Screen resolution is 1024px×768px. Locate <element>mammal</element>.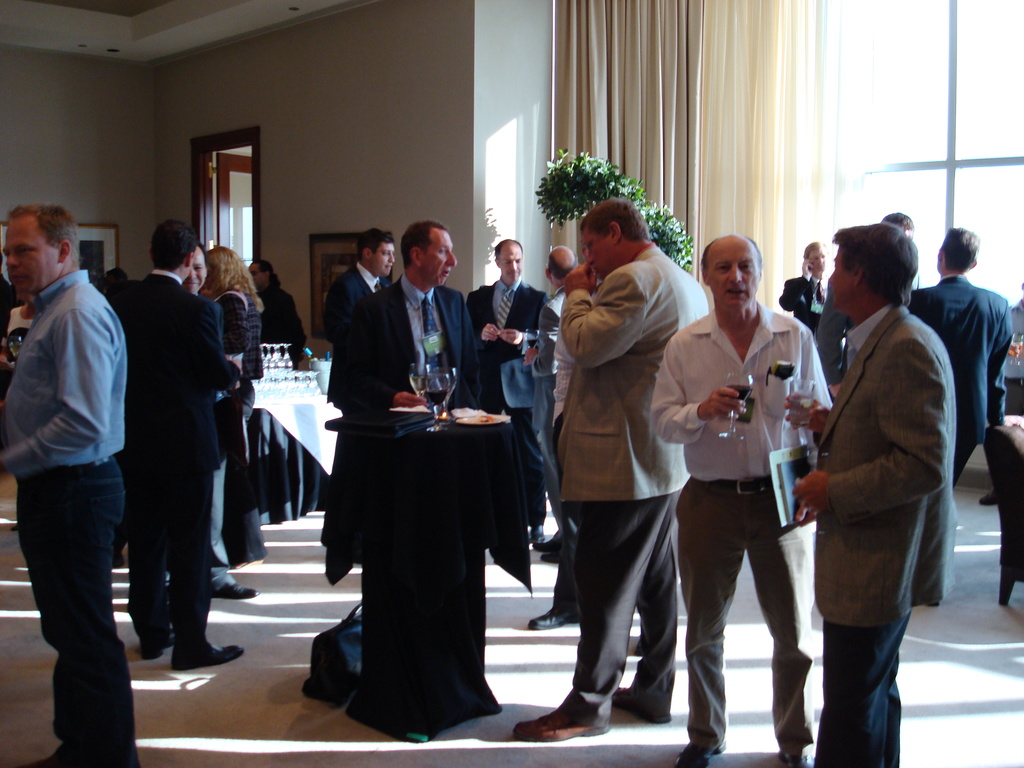
bbox=[323, 225, 468, 585].
